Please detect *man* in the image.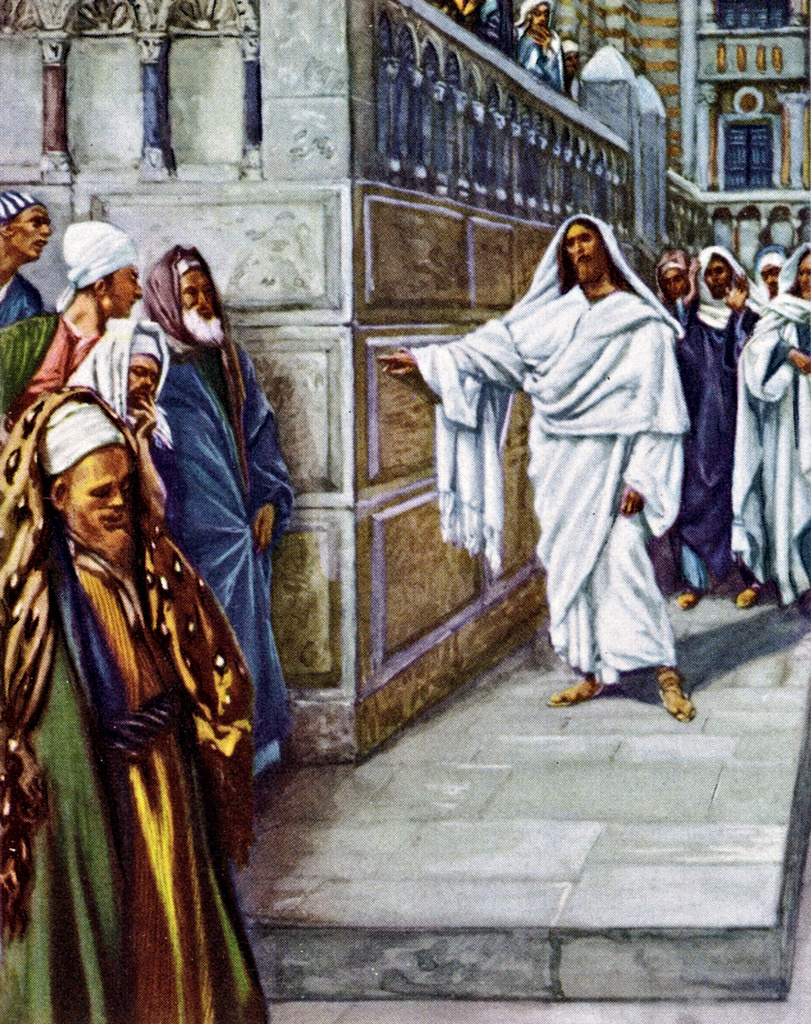
0/187/53/325.
